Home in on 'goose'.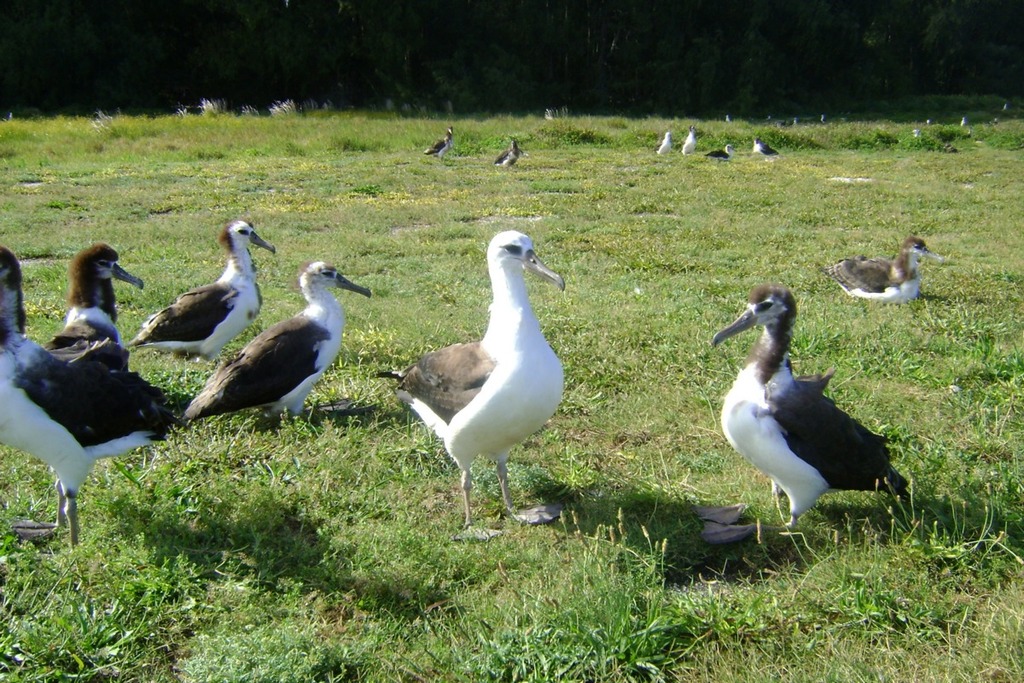
Homed in at bbox(187, 257, 369, 426).
